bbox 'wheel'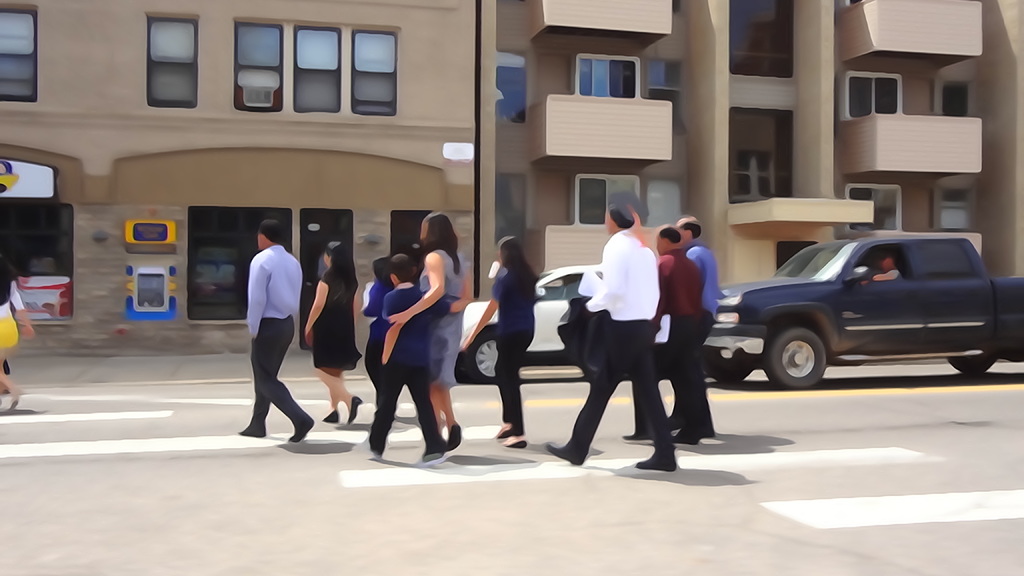
left=769, top=315, right=848, bottom=381
